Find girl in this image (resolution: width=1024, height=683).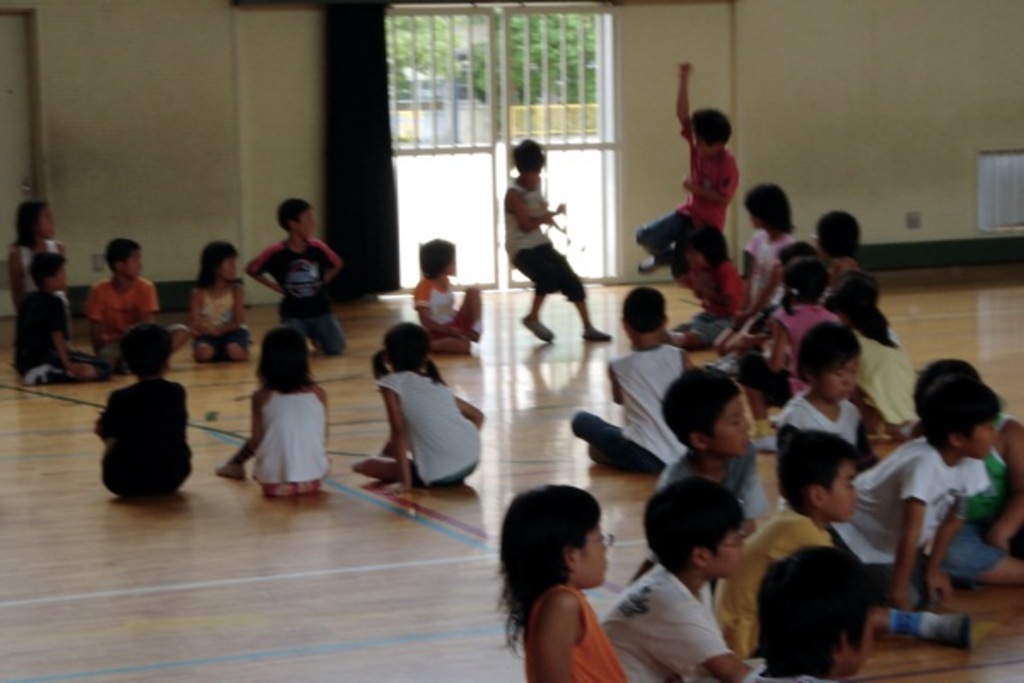
(503,482,625,681).
